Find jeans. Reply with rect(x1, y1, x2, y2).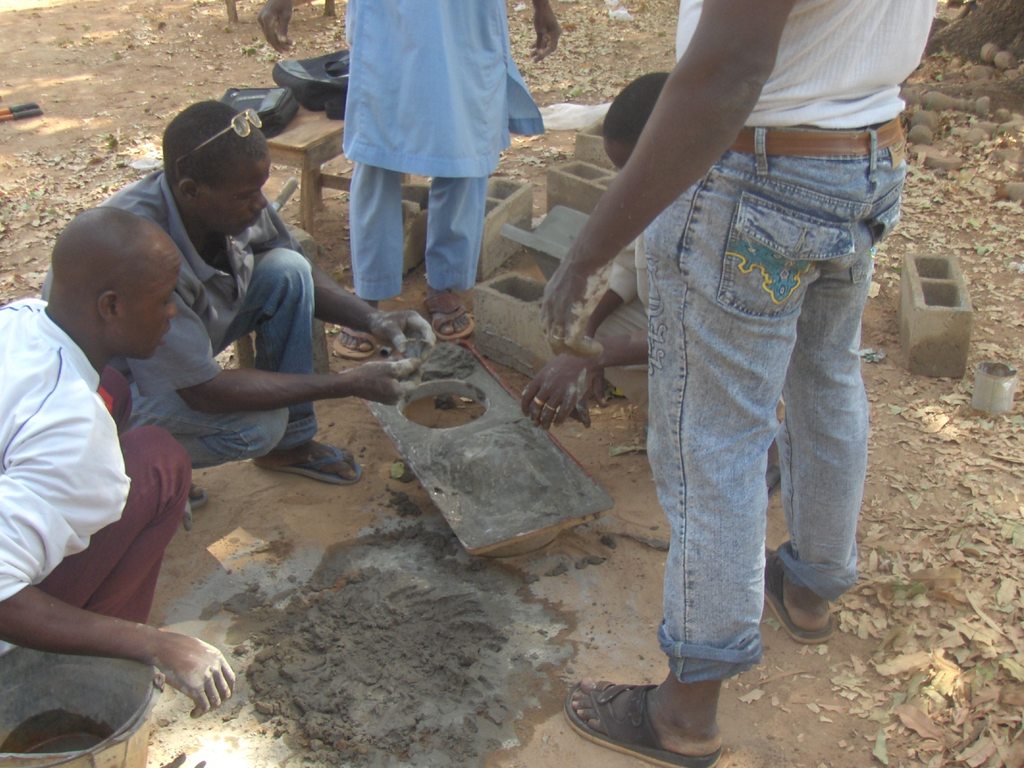
rect(26, 425, 195, 644).
